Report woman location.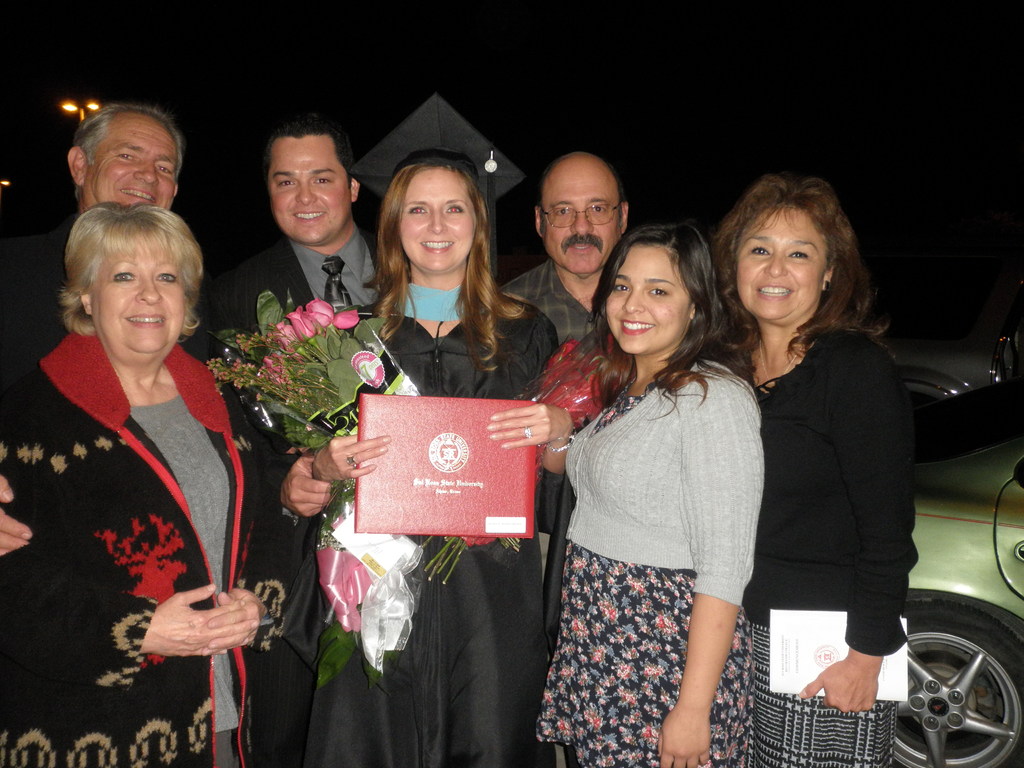
Report: bbox=(694, 161, 917, 767).
